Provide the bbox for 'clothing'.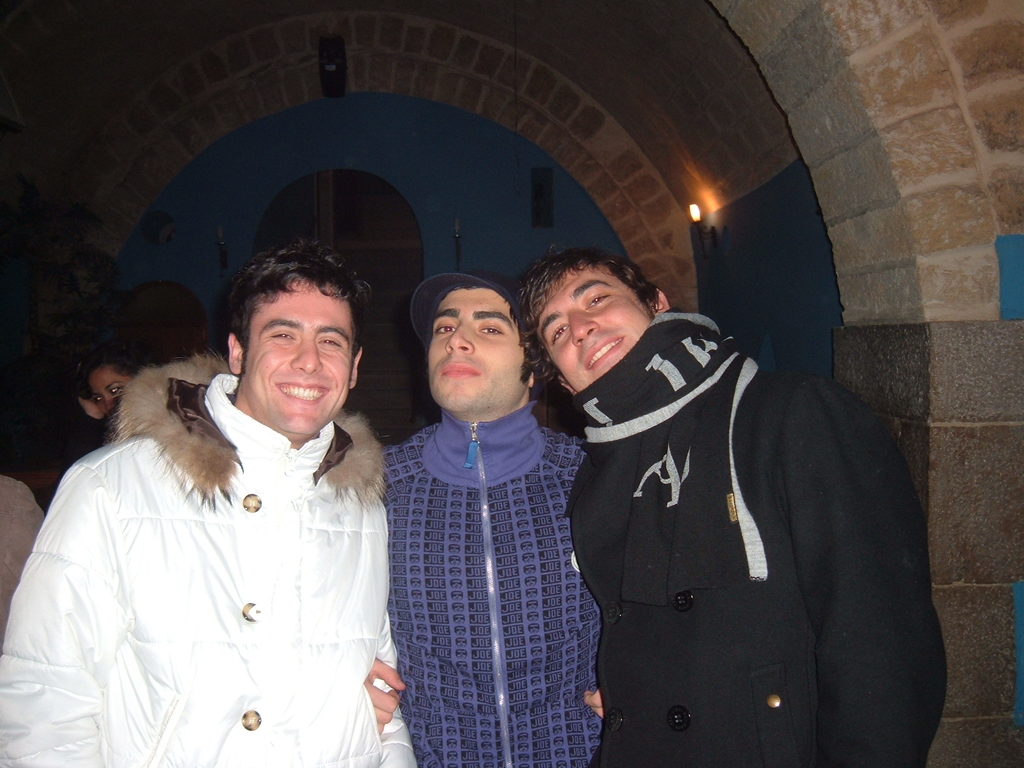
{"left": 372, "top": 395, "right": 593, "bottom": 767}.
